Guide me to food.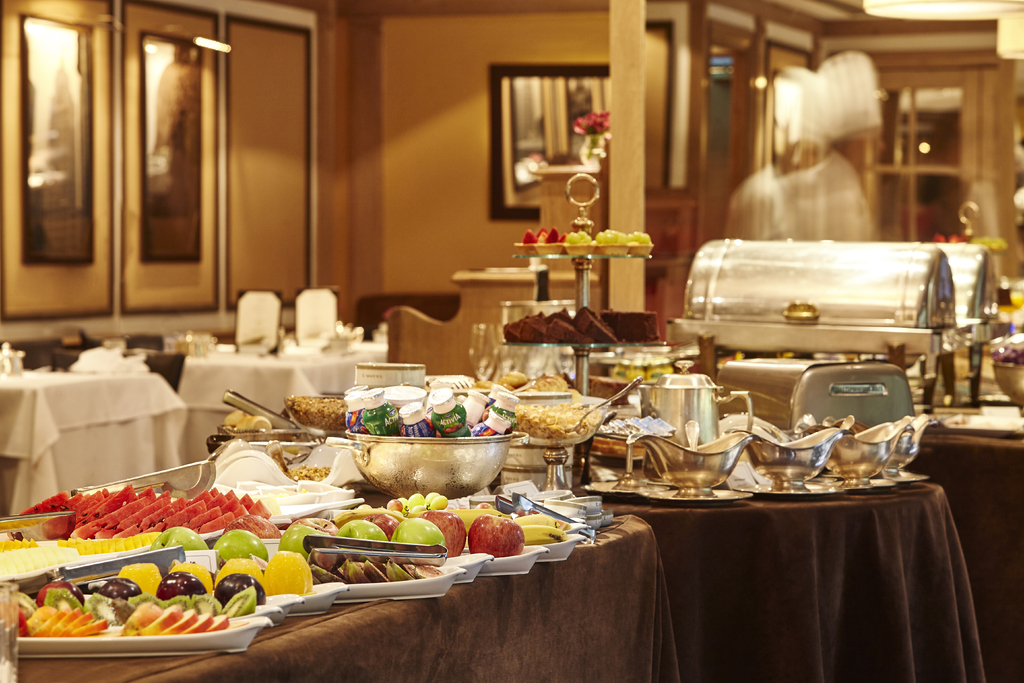
Guidance: left=95, top=575, right=143, bottom=598.
